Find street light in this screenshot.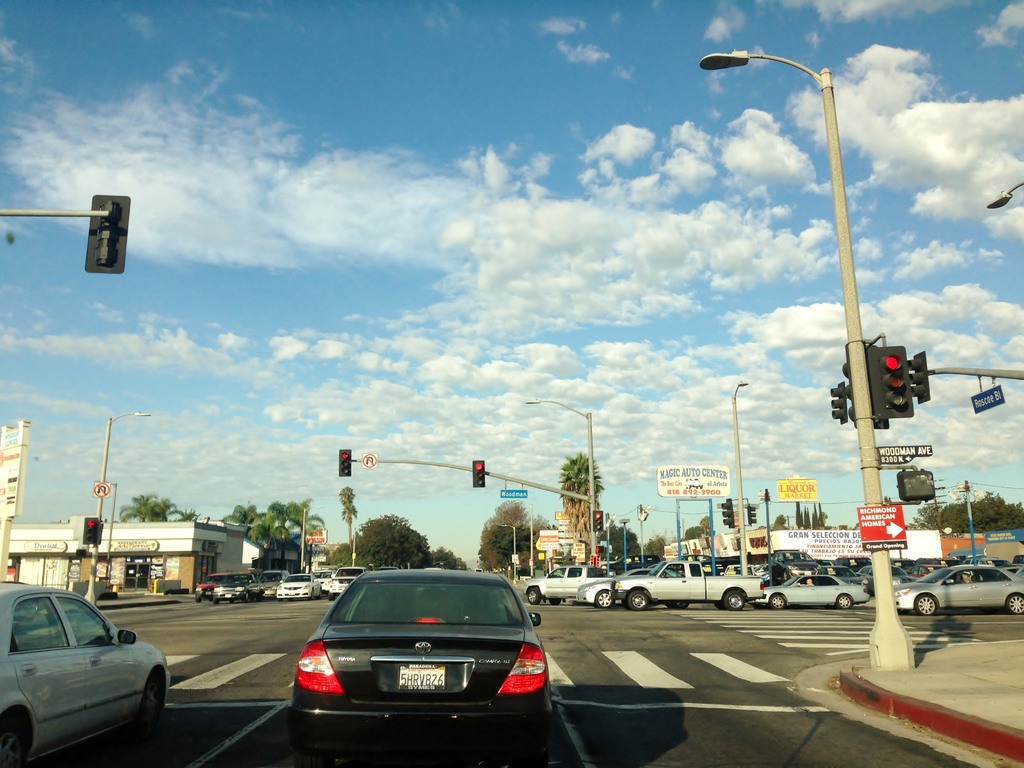
The bounding box for street light is (510,498,533,577).
